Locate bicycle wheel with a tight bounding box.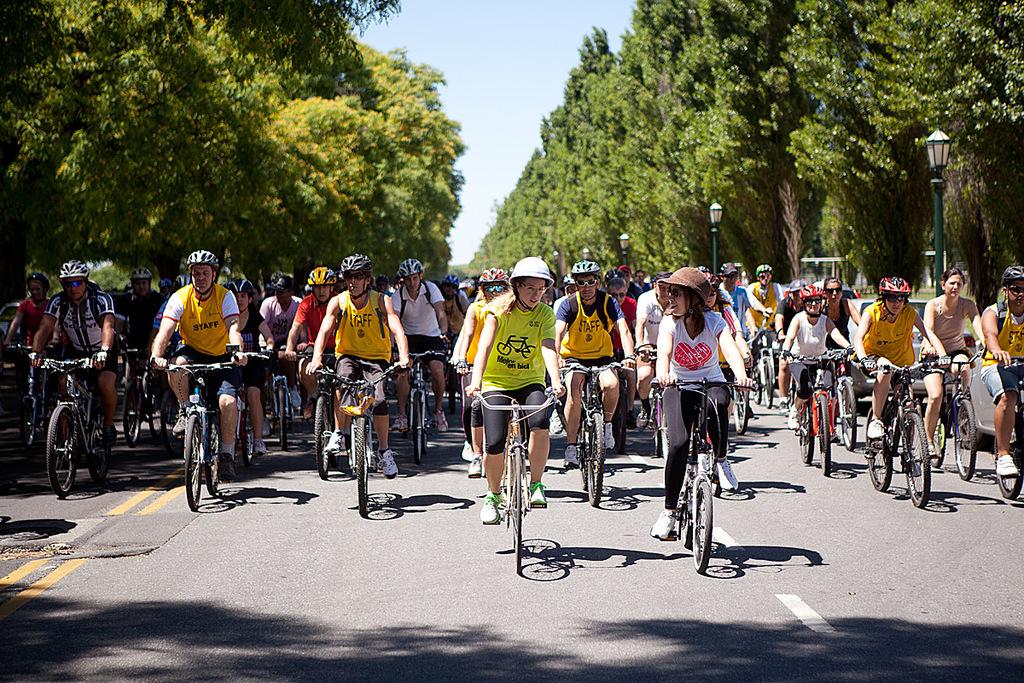
x1=237, y1=402, x2=259, y2=469.
